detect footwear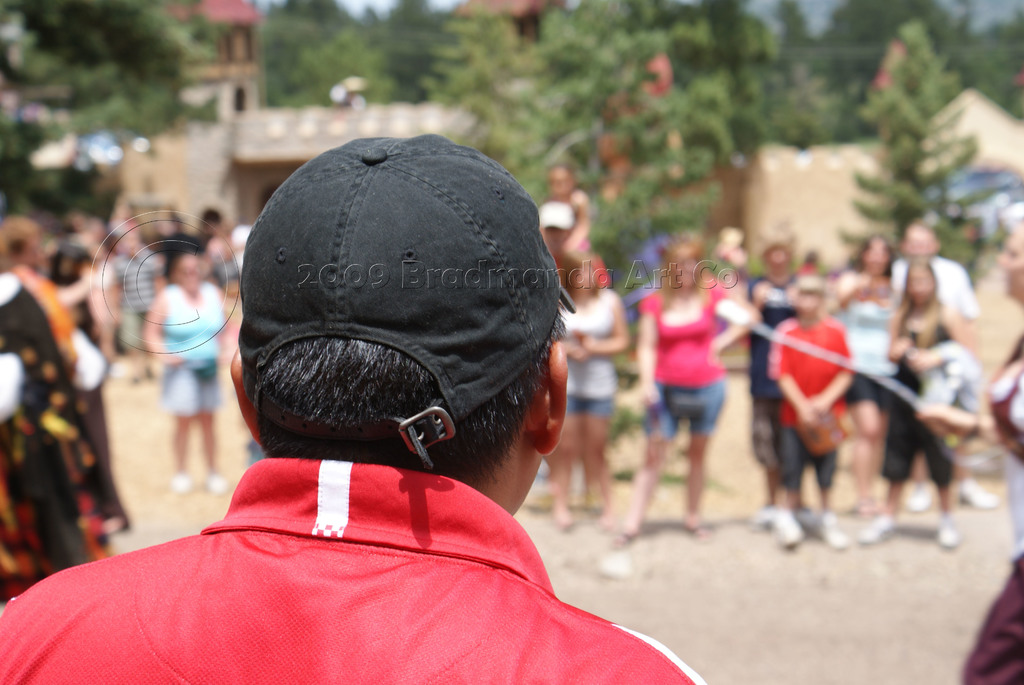
(934, 508, 958, 541)
